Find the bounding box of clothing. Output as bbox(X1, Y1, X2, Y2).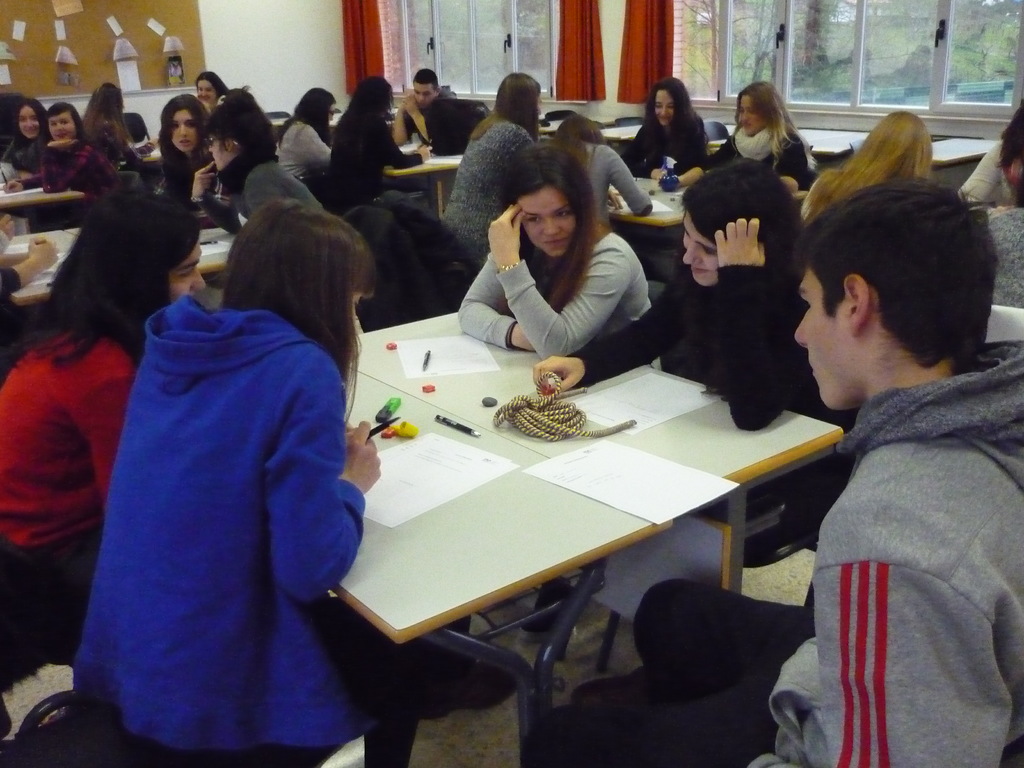
bbox(0, 324, 140, 611).
